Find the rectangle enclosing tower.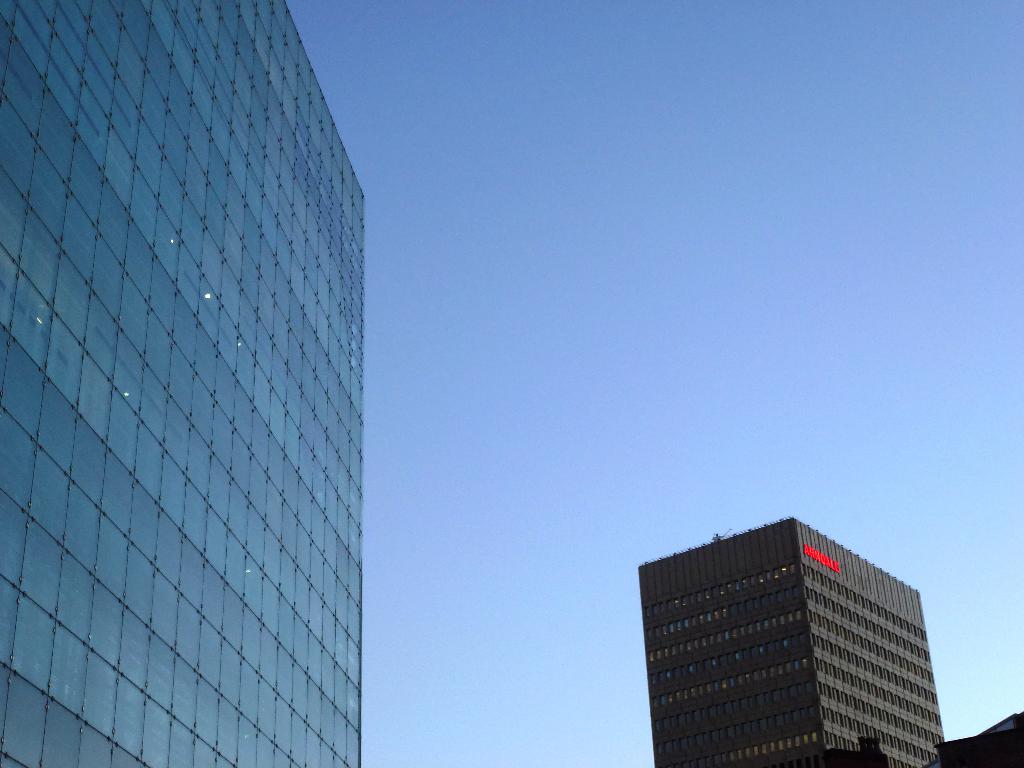
(x1=0, y1=0, x2=365, y2=767).
